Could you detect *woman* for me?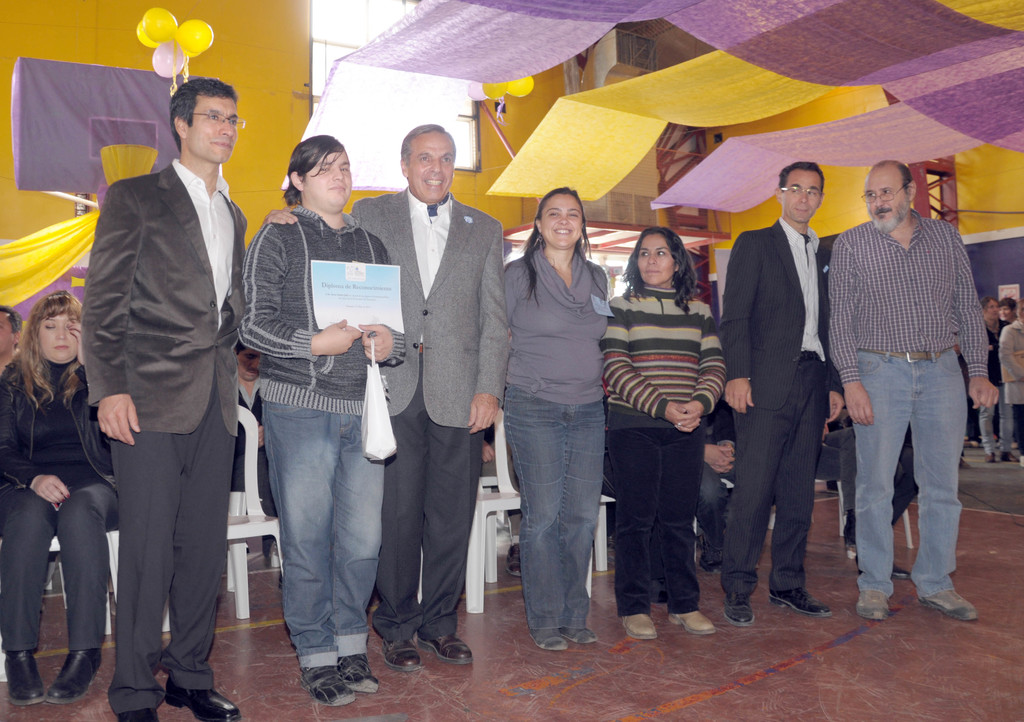
Detection result: 236, 136, 410, 707.
